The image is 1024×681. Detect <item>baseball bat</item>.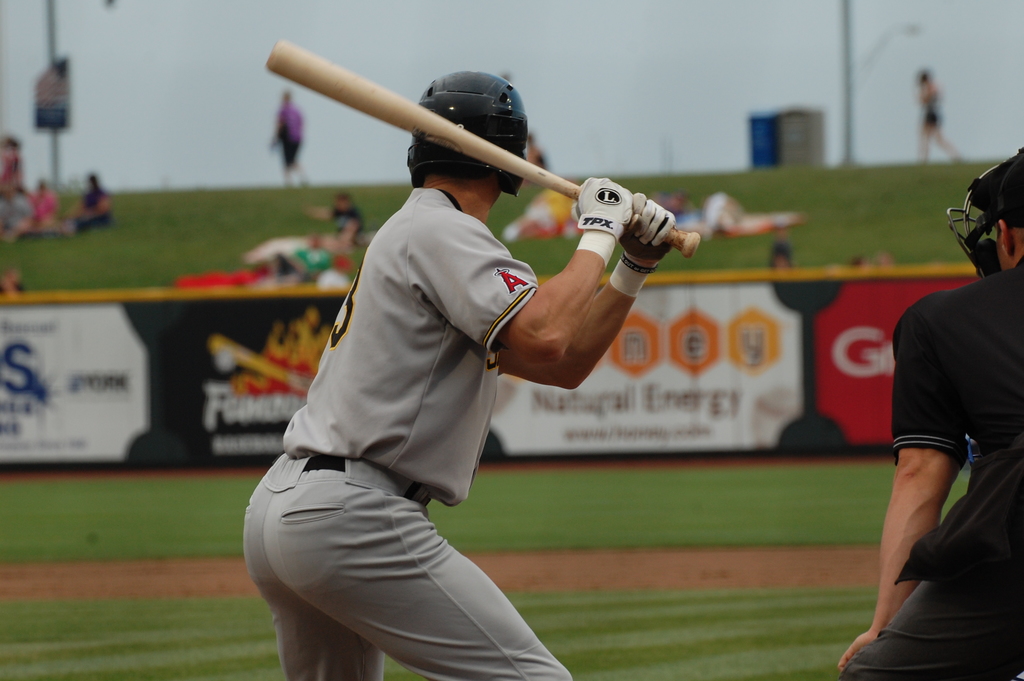
Detection: [x1=262, y1=34, x2=698, y2=259].
